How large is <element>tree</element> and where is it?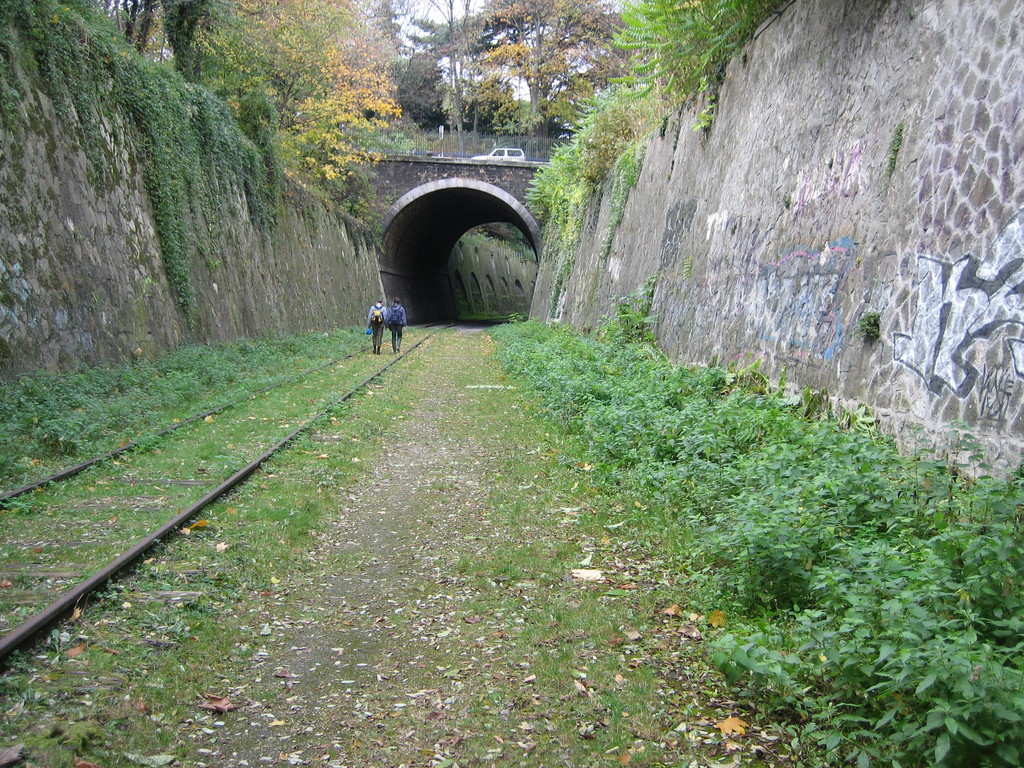
Bounding box: bbox(453, 0, 637, 160).
